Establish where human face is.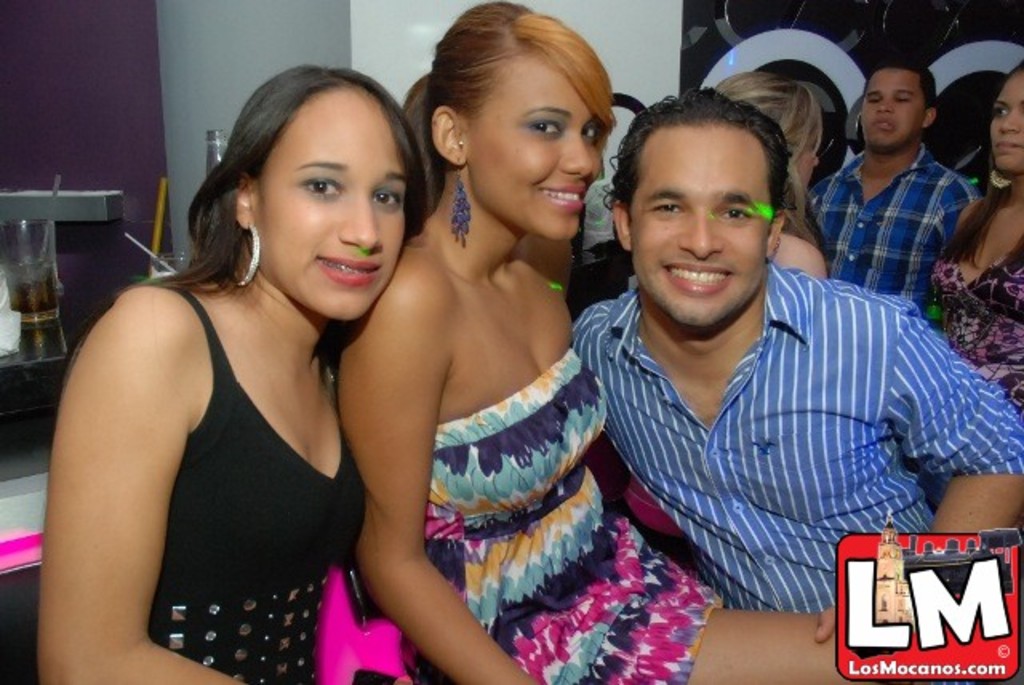
Established at box=[987, 70, 1022, 173].
